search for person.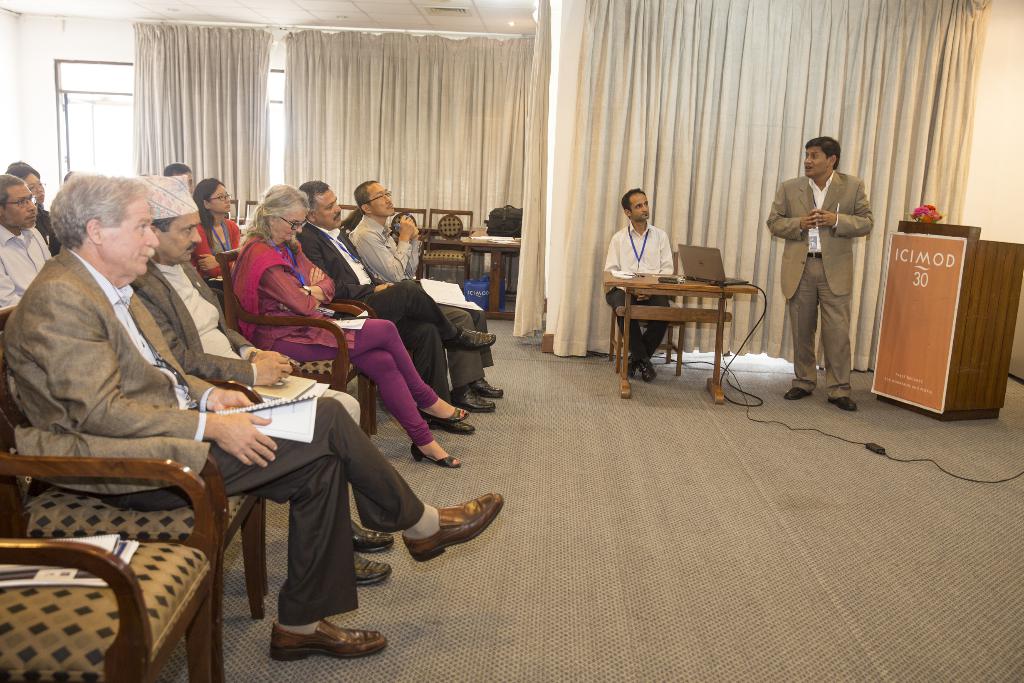
Found at 6:165:60:255.
